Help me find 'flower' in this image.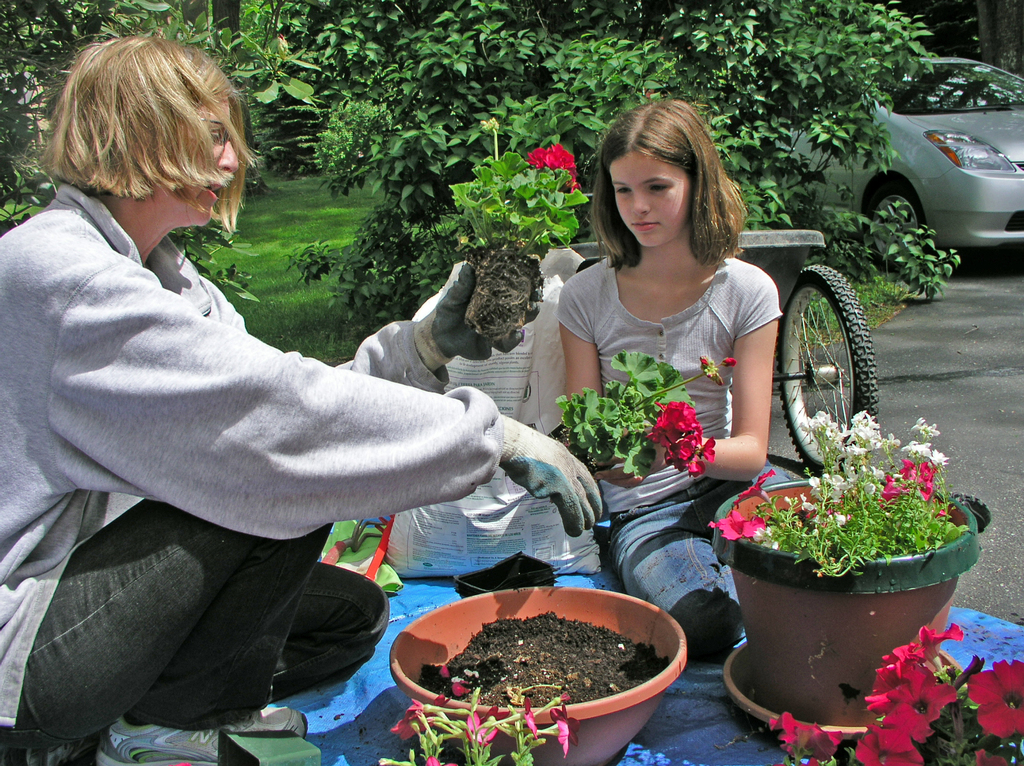
Found it: left=893, top=618, right=961, bottom=664.
